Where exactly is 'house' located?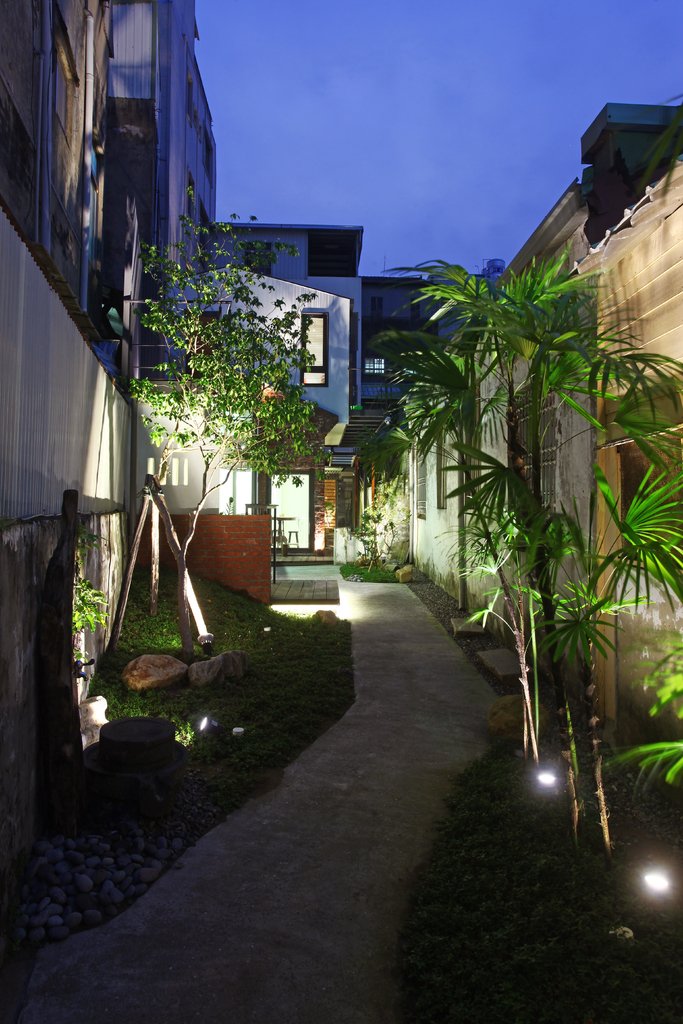
Its bounding box is <box>395,105,682,758</box>.
